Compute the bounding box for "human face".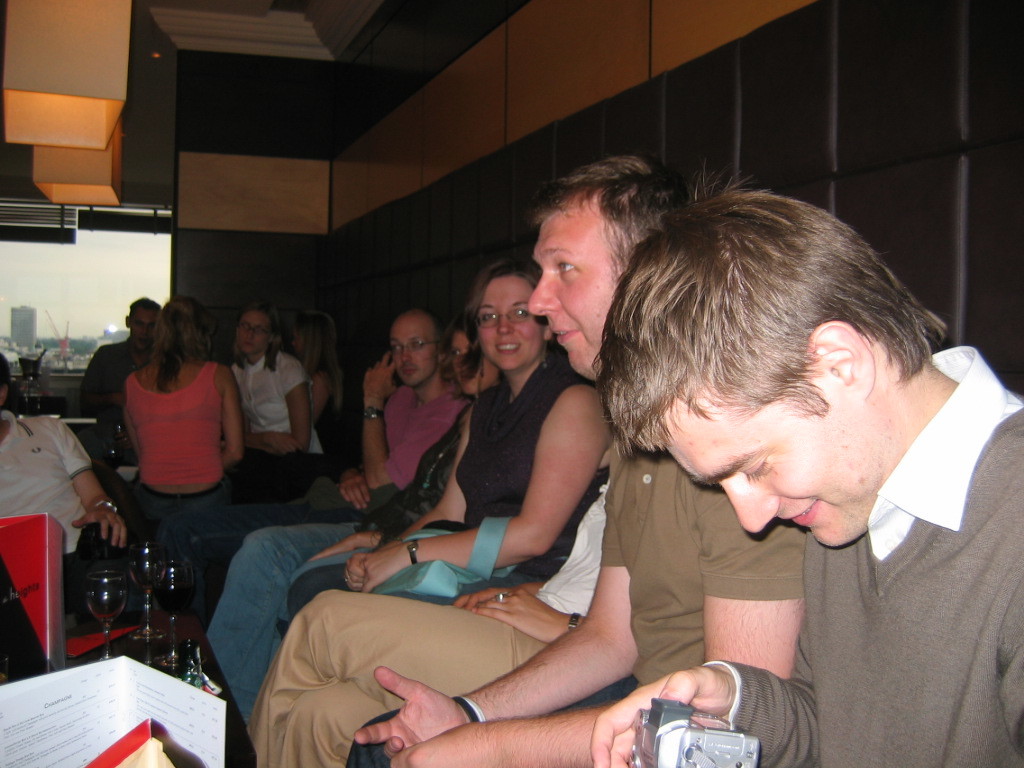
pyautogui.locateOnScreen(475, 275, 548, 372).
